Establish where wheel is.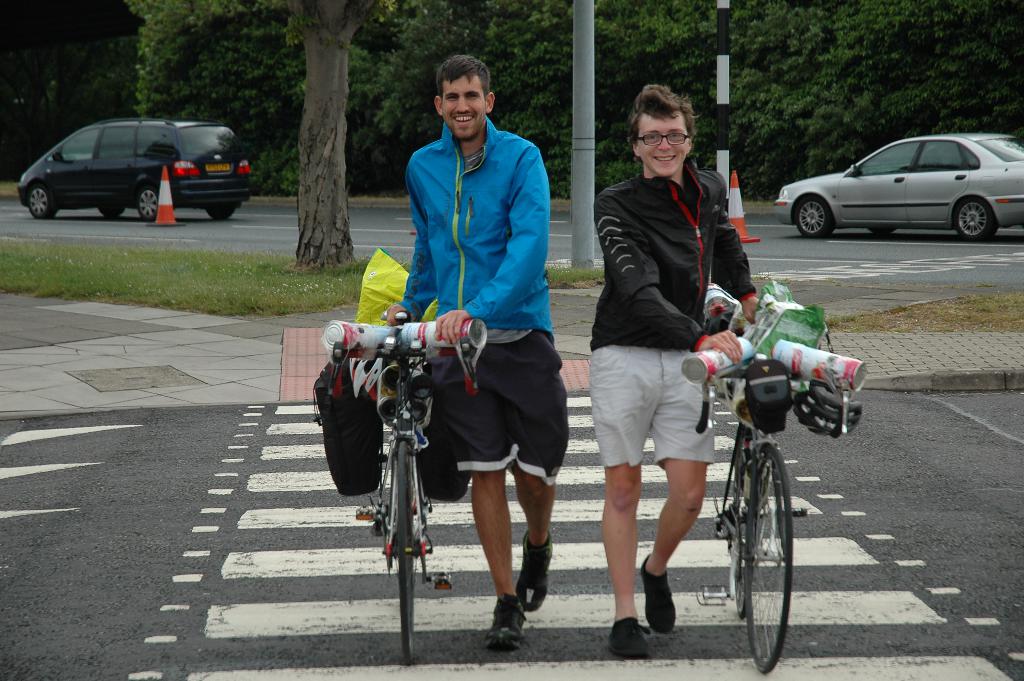
Established at bbox=[26, 183, 56, 223].
